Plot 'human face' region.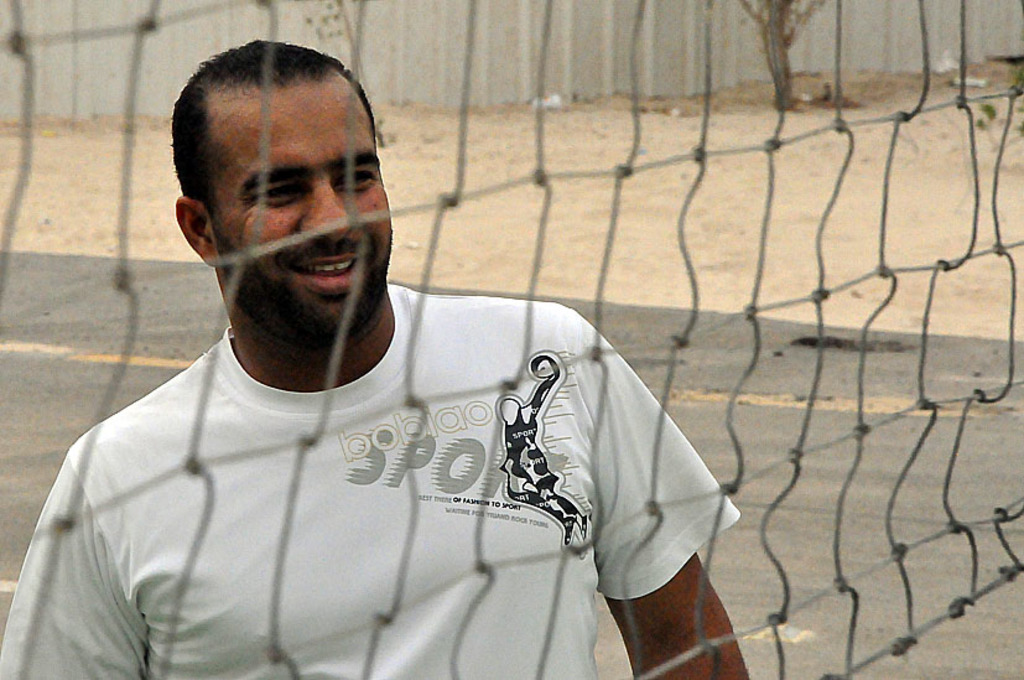
Plotted at BBox(218, 89, 393, 332).
